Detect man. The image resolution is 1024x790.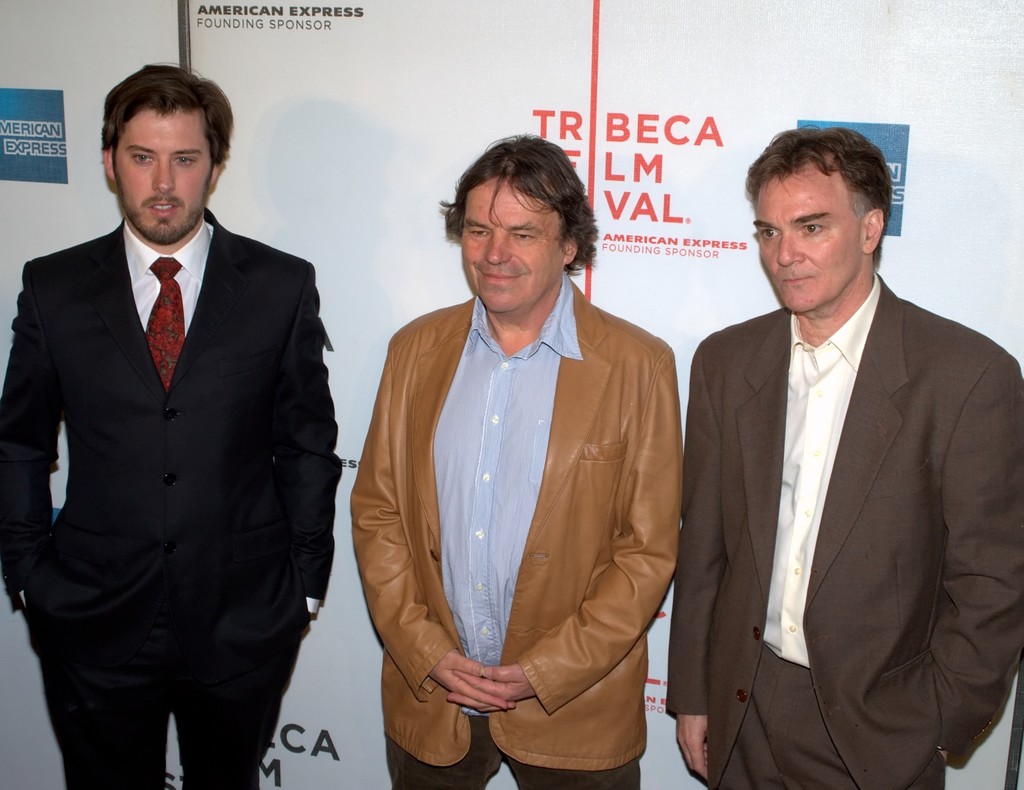
(685, 119, 998, 789).
